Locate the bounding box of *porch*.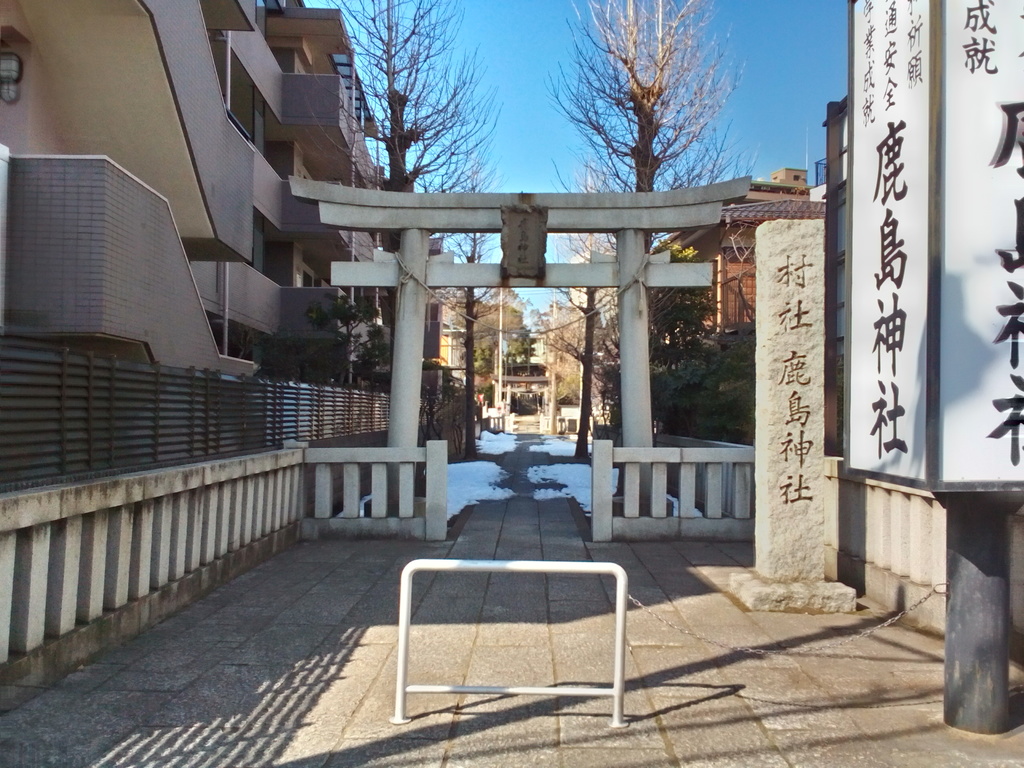
Bounding box: 0,335,461,502.
